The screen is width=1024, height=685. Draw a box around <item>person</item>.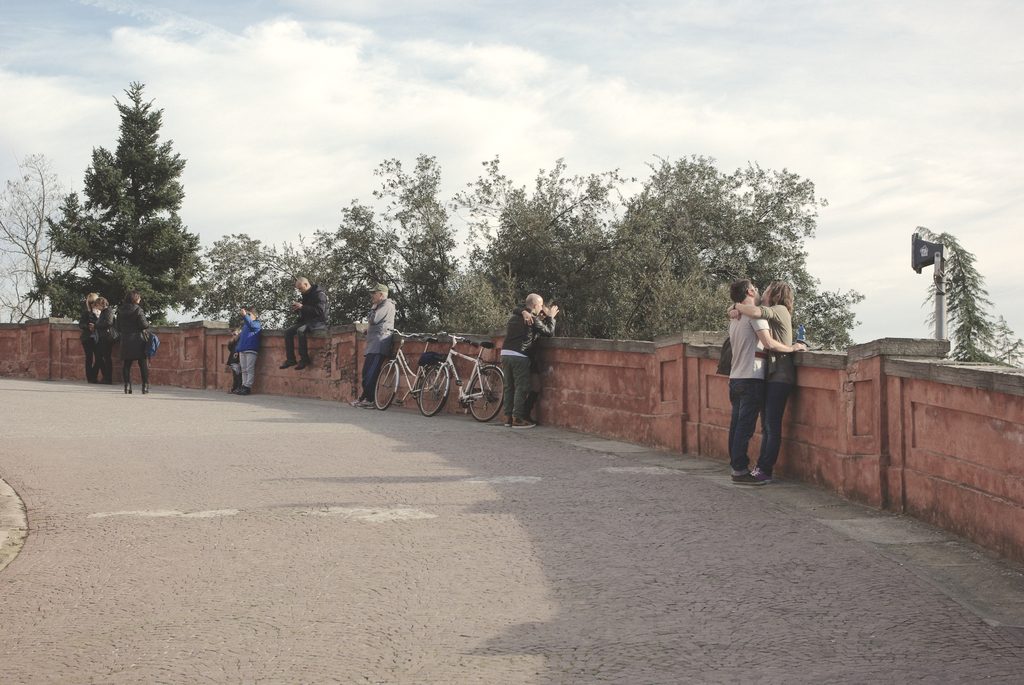
l=83, t=288, r=99, b=376.
